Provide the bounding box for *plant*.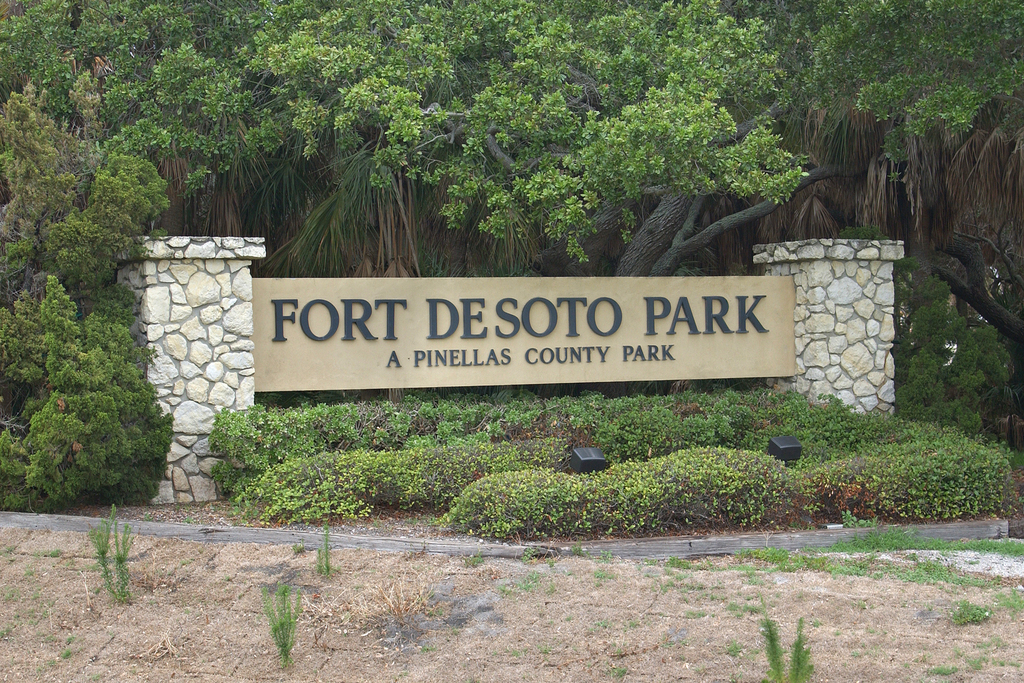
(left=311, top=507, right=343, bottom=583).
